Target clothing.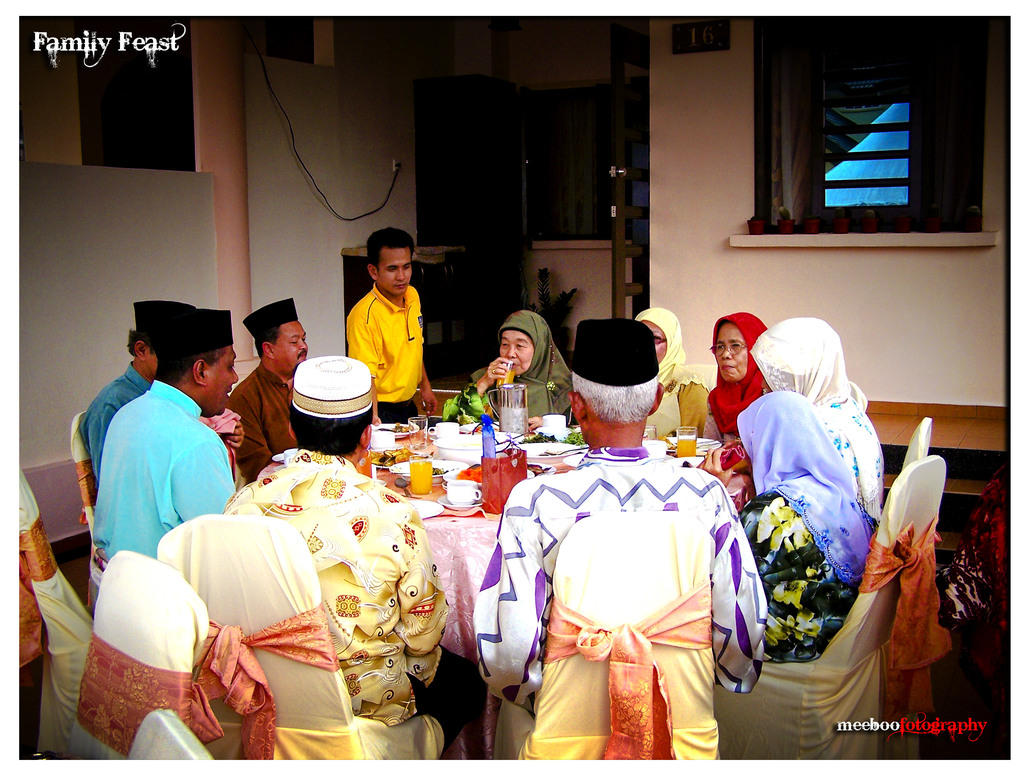
Target region: select_region(85, 361, 150, 464).
